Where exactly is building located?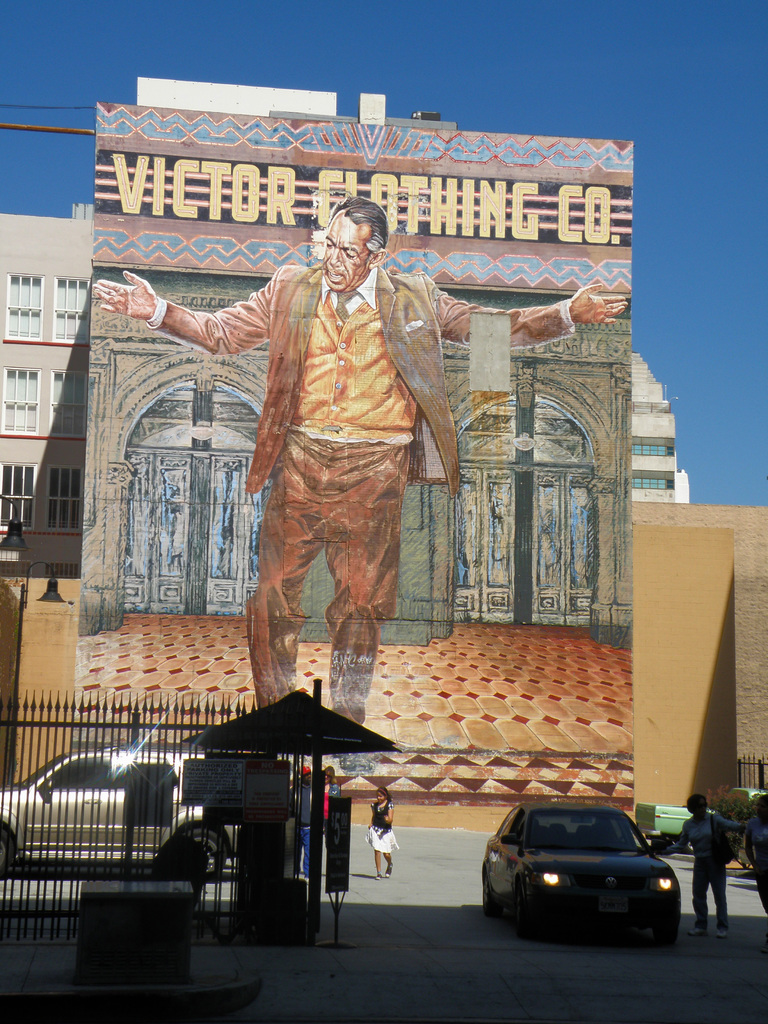
Its bounding box is select_region(0, 213, 687, 575).
